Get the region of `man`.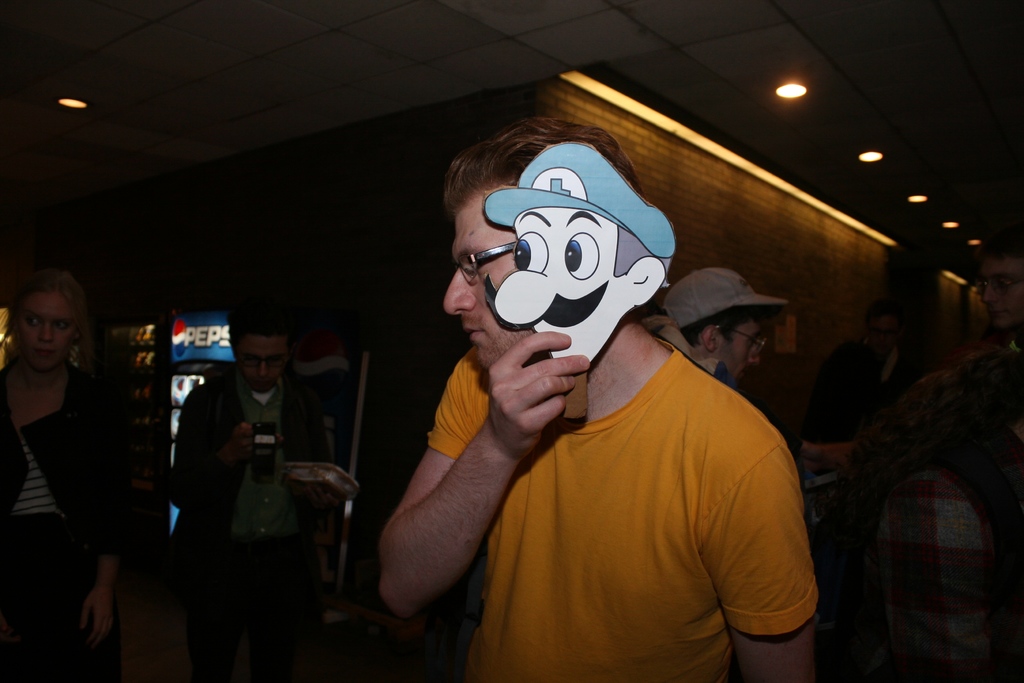
916,241,1023,682.
